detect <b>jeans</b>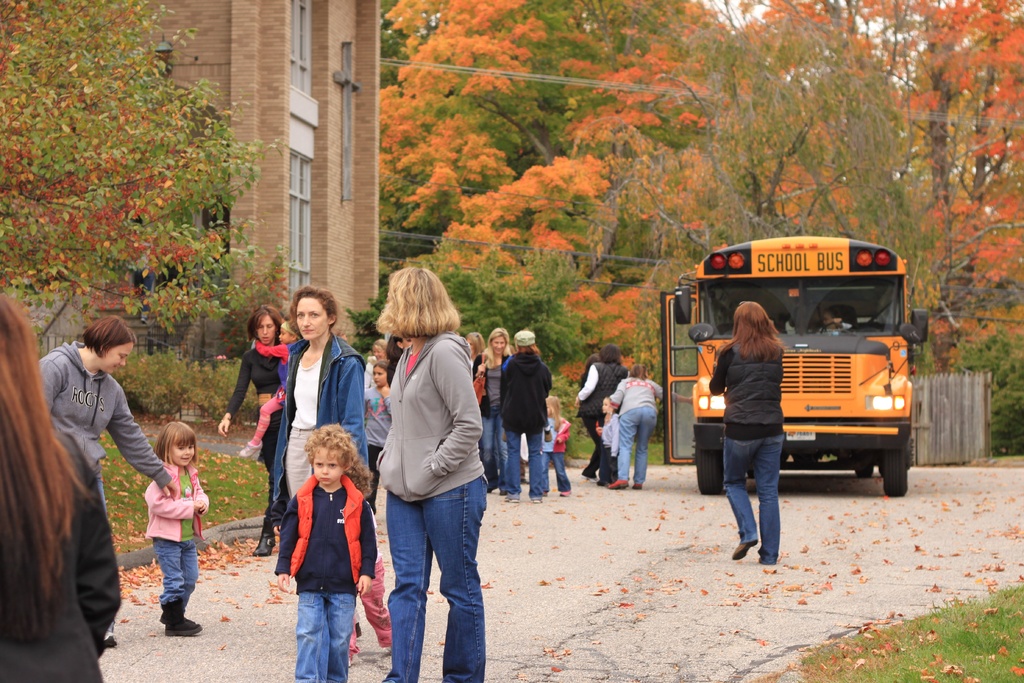
(536, 450, 572, 491)
